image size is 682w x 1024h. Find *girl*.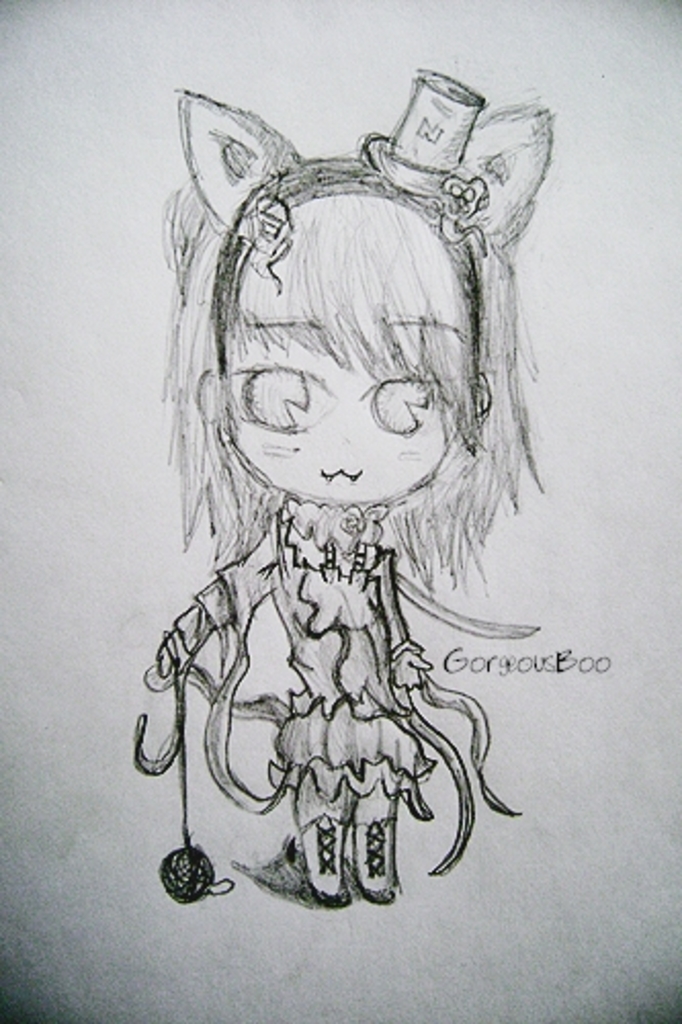
select_region(96, 55, 580, 913).
